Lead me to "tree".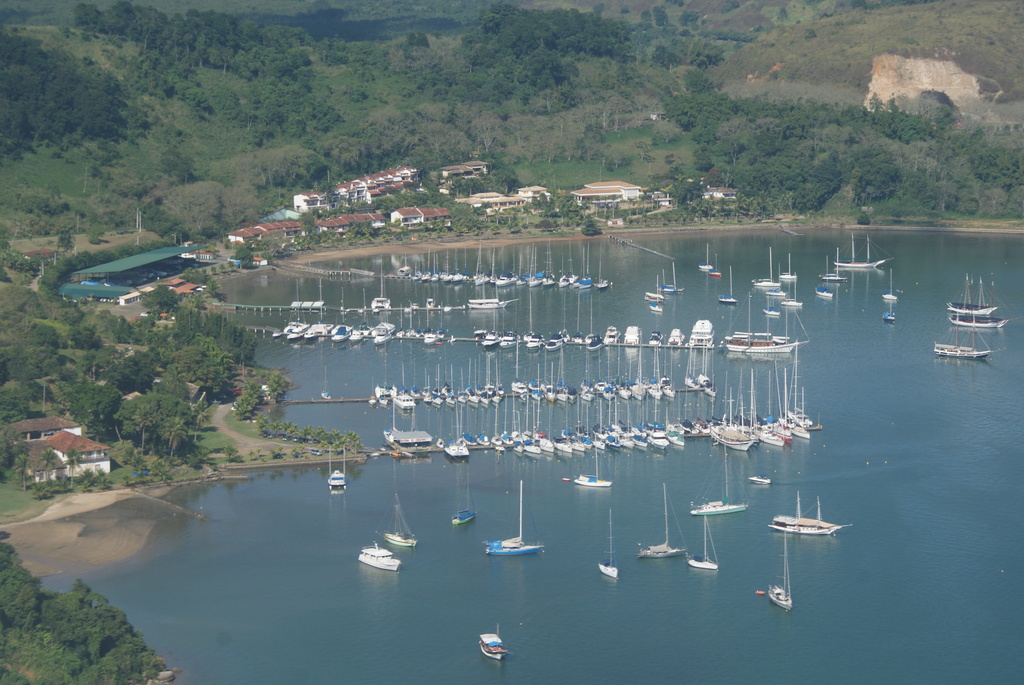
Lead to rect(776, 8, 792, 22).
